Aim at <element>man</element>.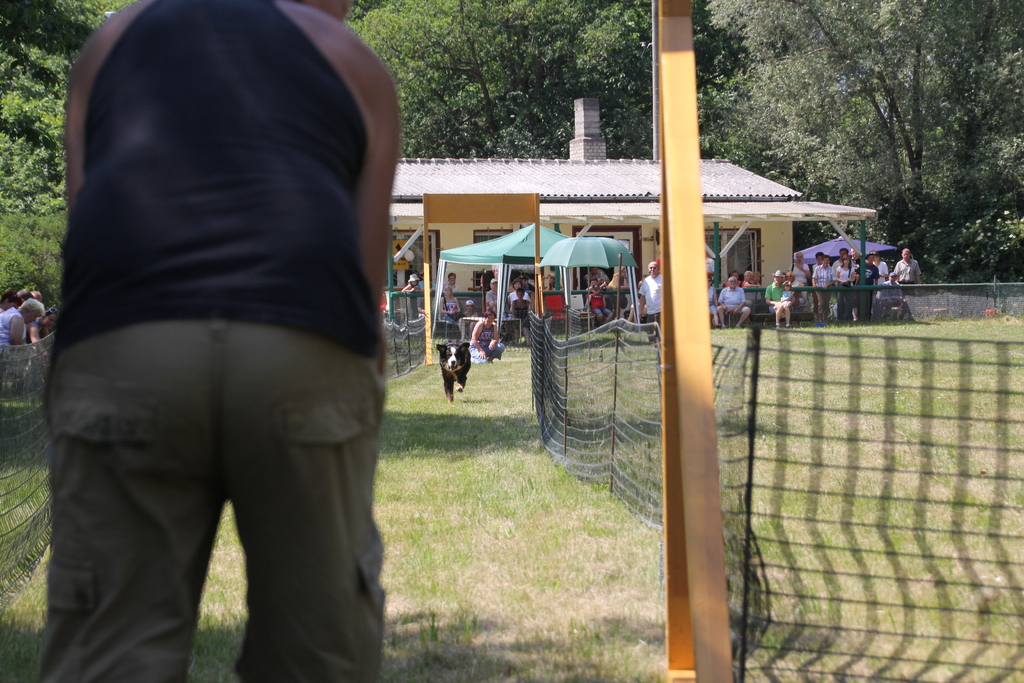
Aimed at (9, 0, 428, 682).
